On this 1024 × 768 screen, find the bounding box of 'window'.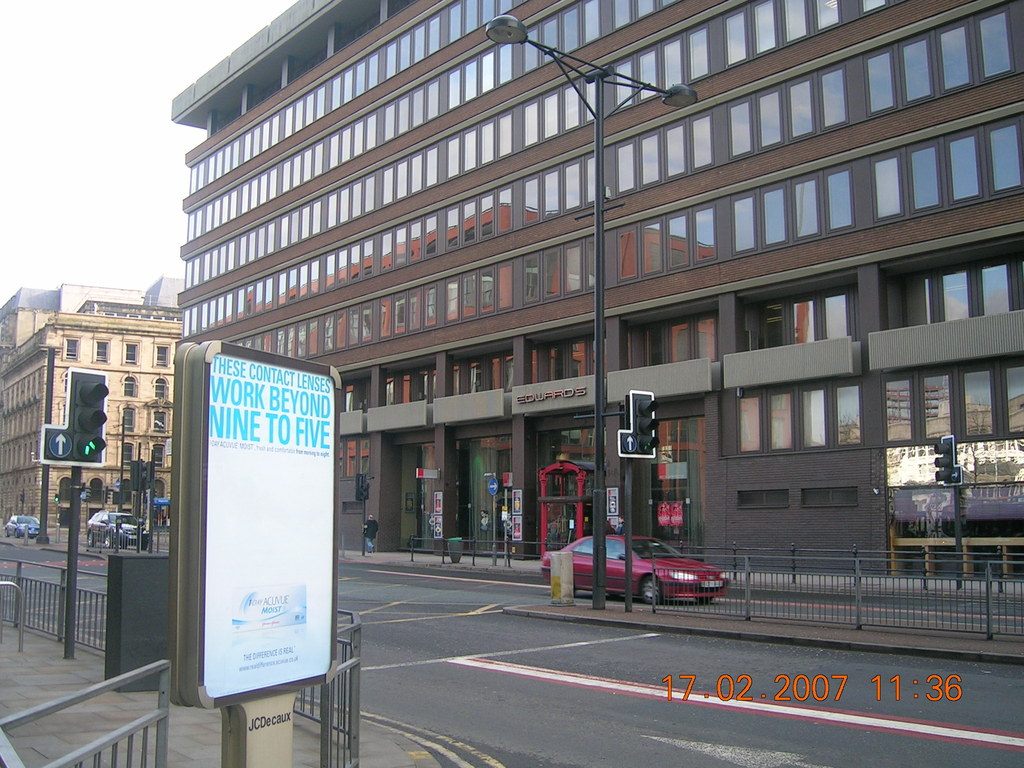
Bounding box: 94 344 109 363.
